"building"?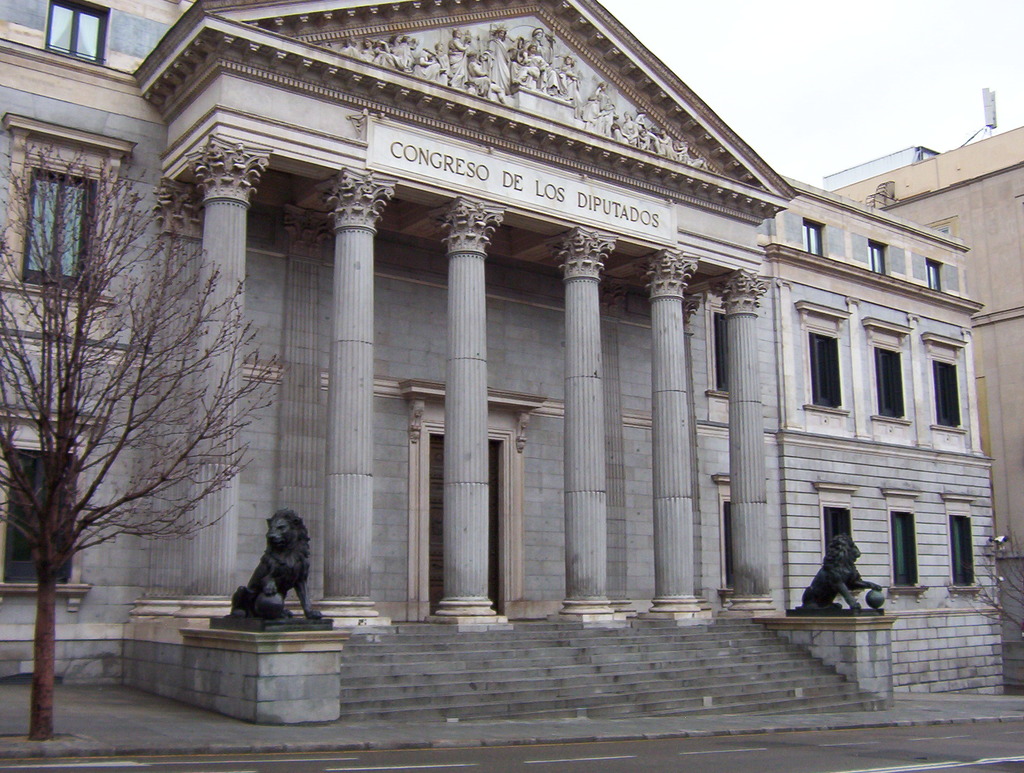
<box>827,125,1023,653</box>
